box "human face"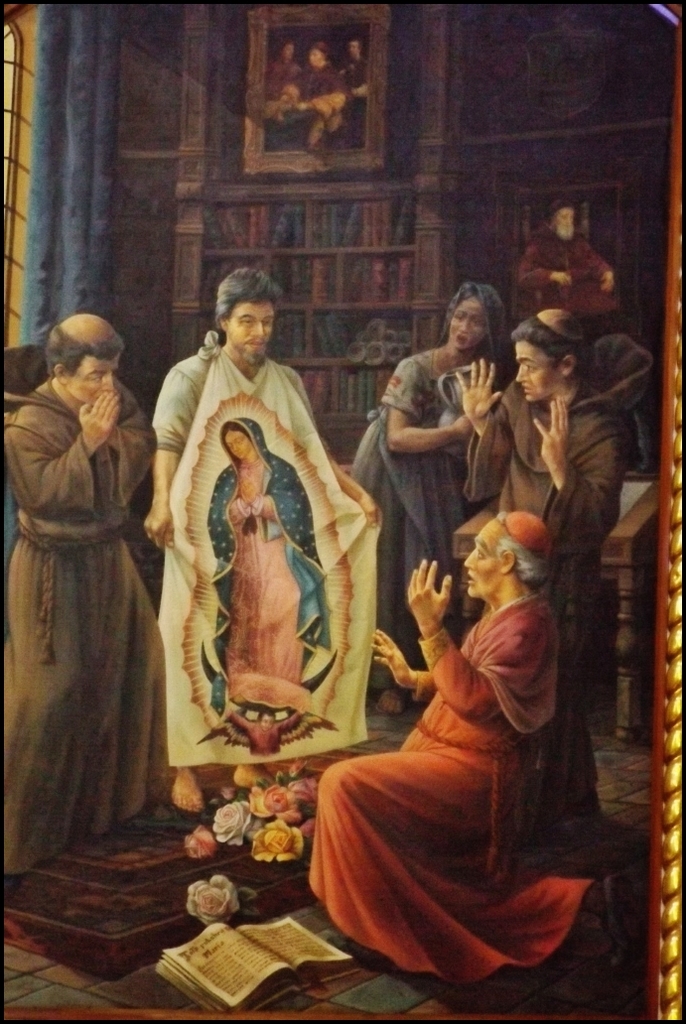
(451, 291, 484, 354)
